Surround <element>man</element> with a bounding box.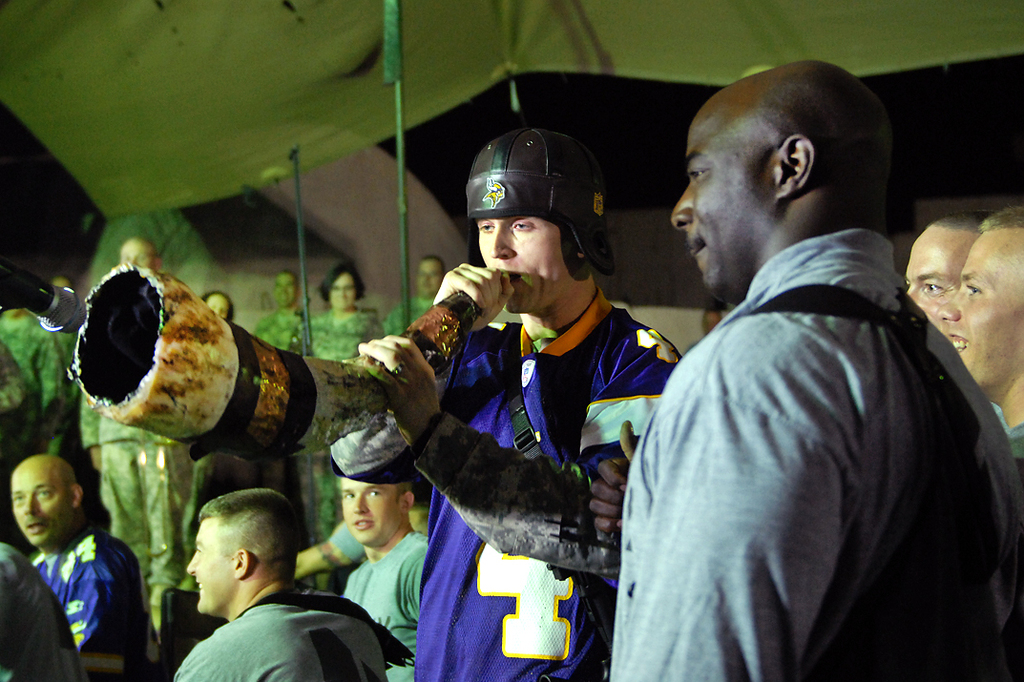
{"left": 905, "top": 207, "right": 985, "bottom": 339}.
